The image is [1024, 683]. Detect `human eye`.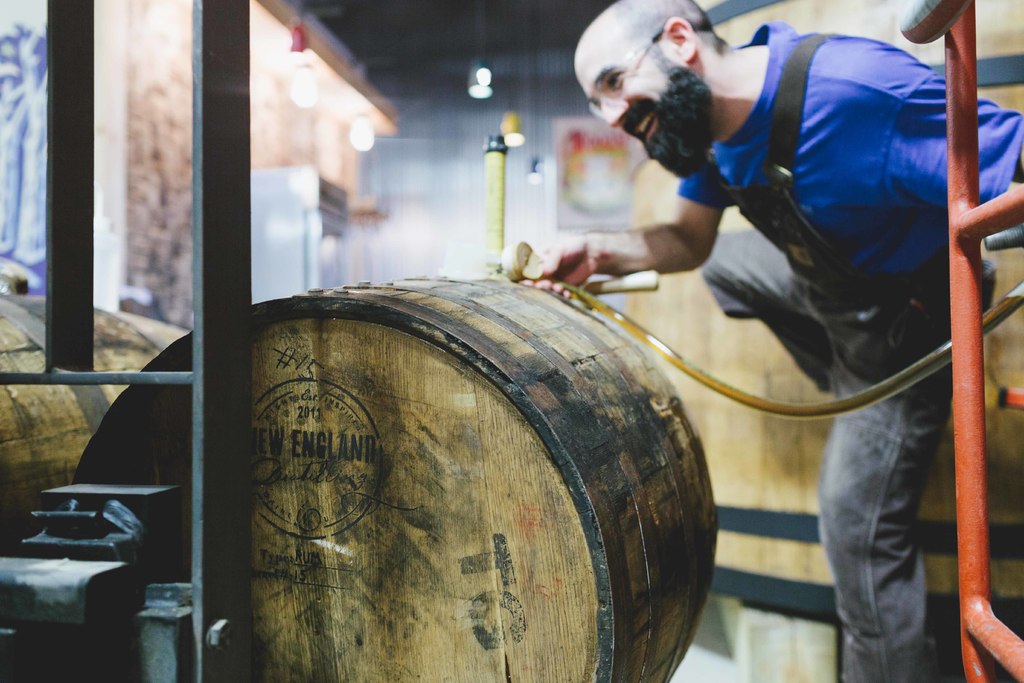
Detection: box=[608, 69, 623, 90].
